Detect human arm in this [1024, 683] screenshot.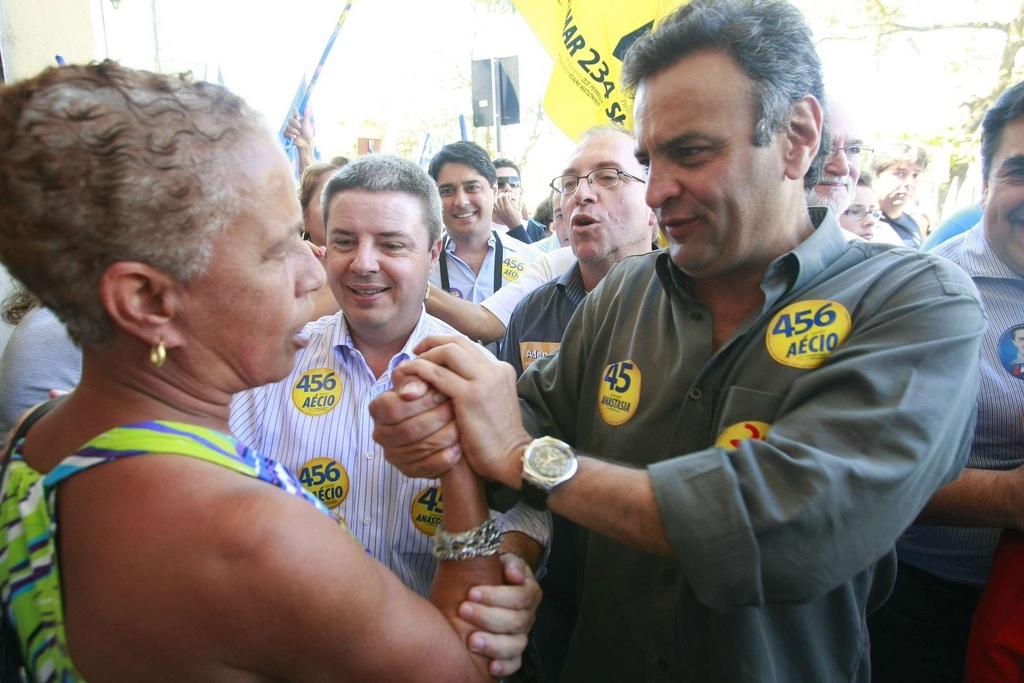
Detection: 210,347,504,682.
